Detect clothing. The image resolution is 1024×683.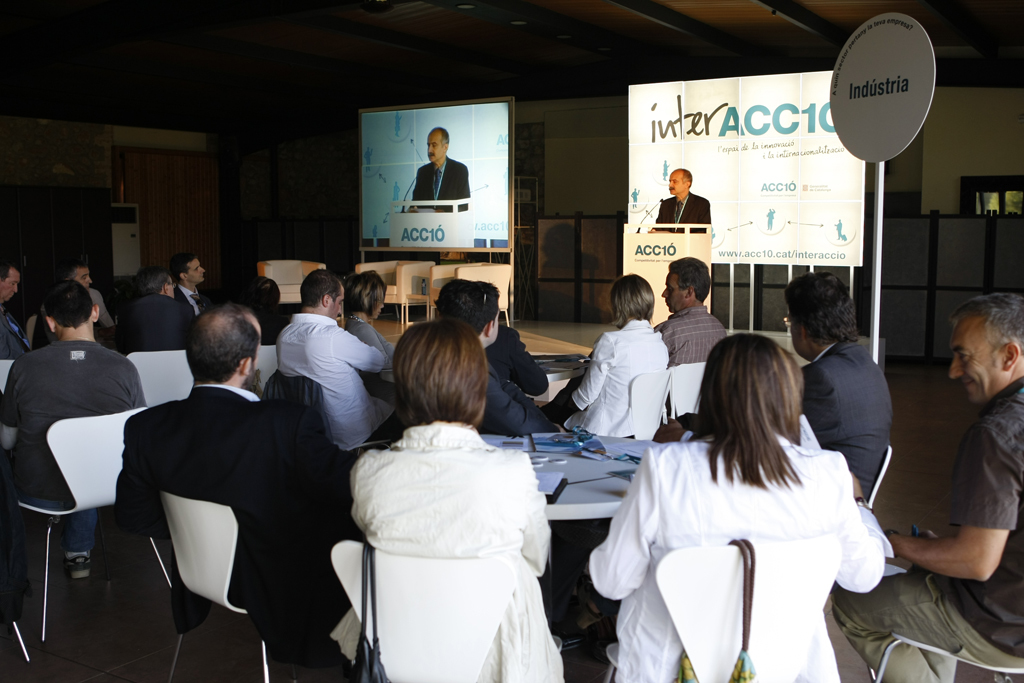
114/296/197/347.
